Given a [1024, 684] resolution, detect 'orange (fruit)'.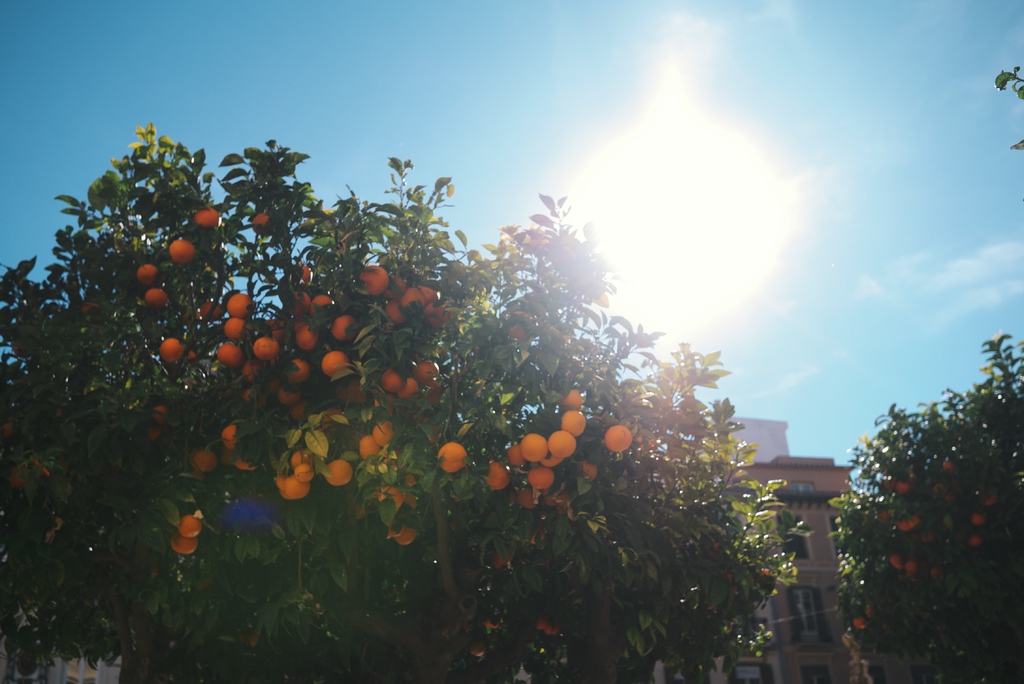
Rect(183, 199, 215, 225).
